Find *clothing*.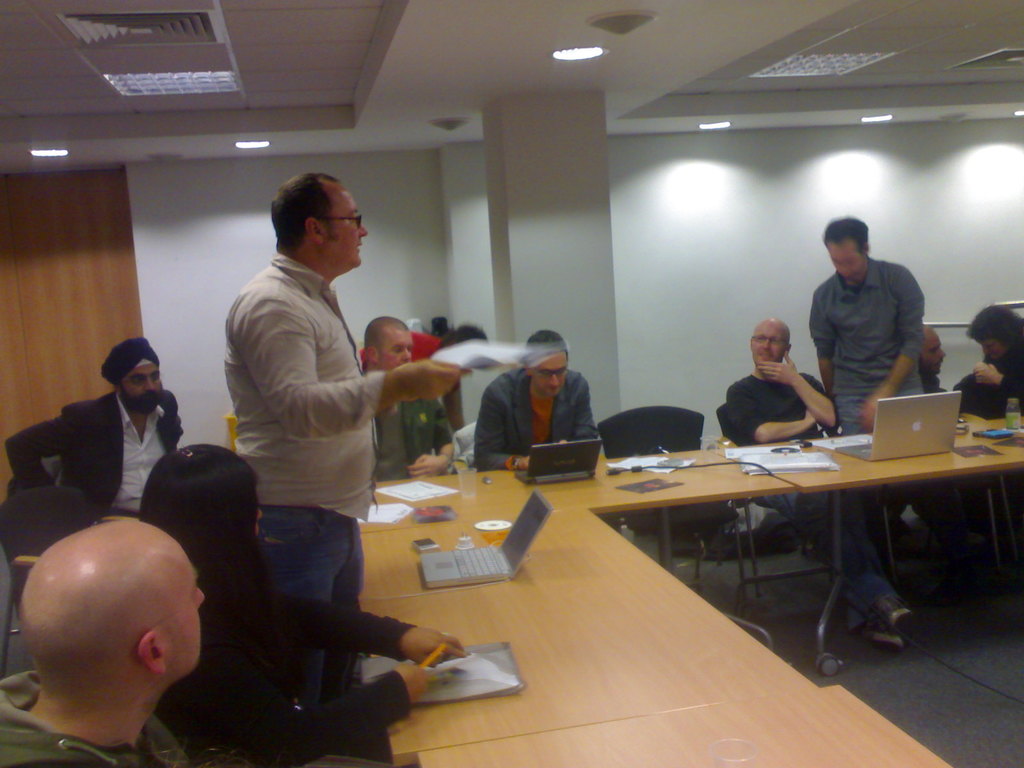
<box>0,385,184,515</box>.
